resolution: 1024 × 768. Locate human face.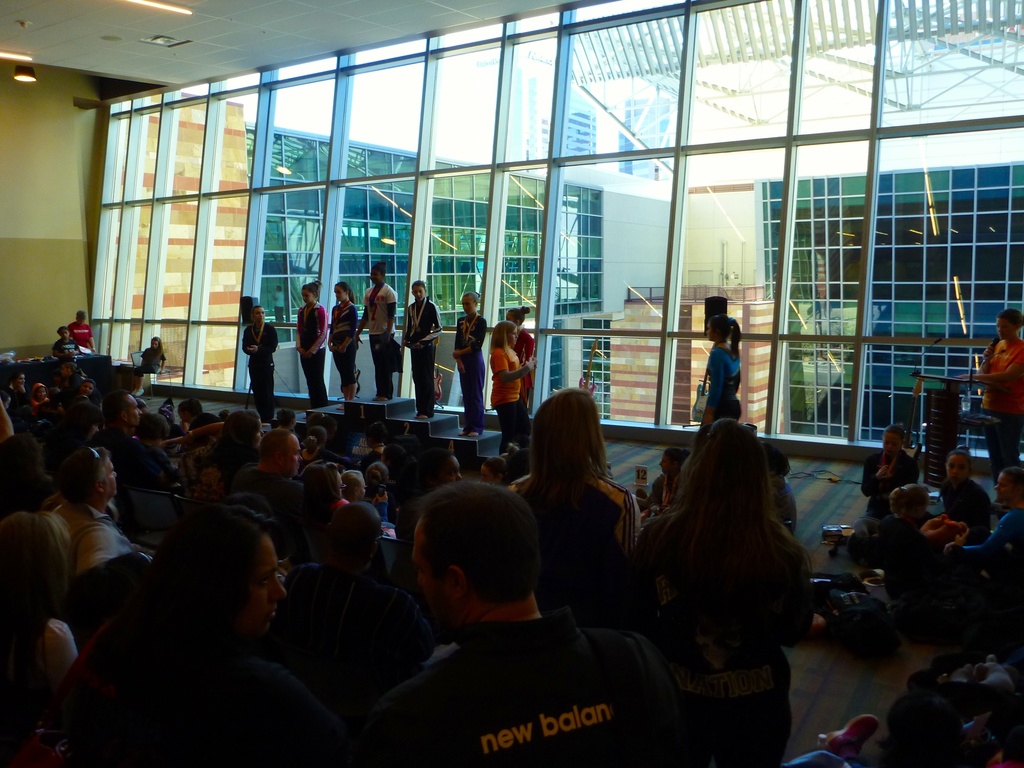
Rect(371, 269, 385, 283).
